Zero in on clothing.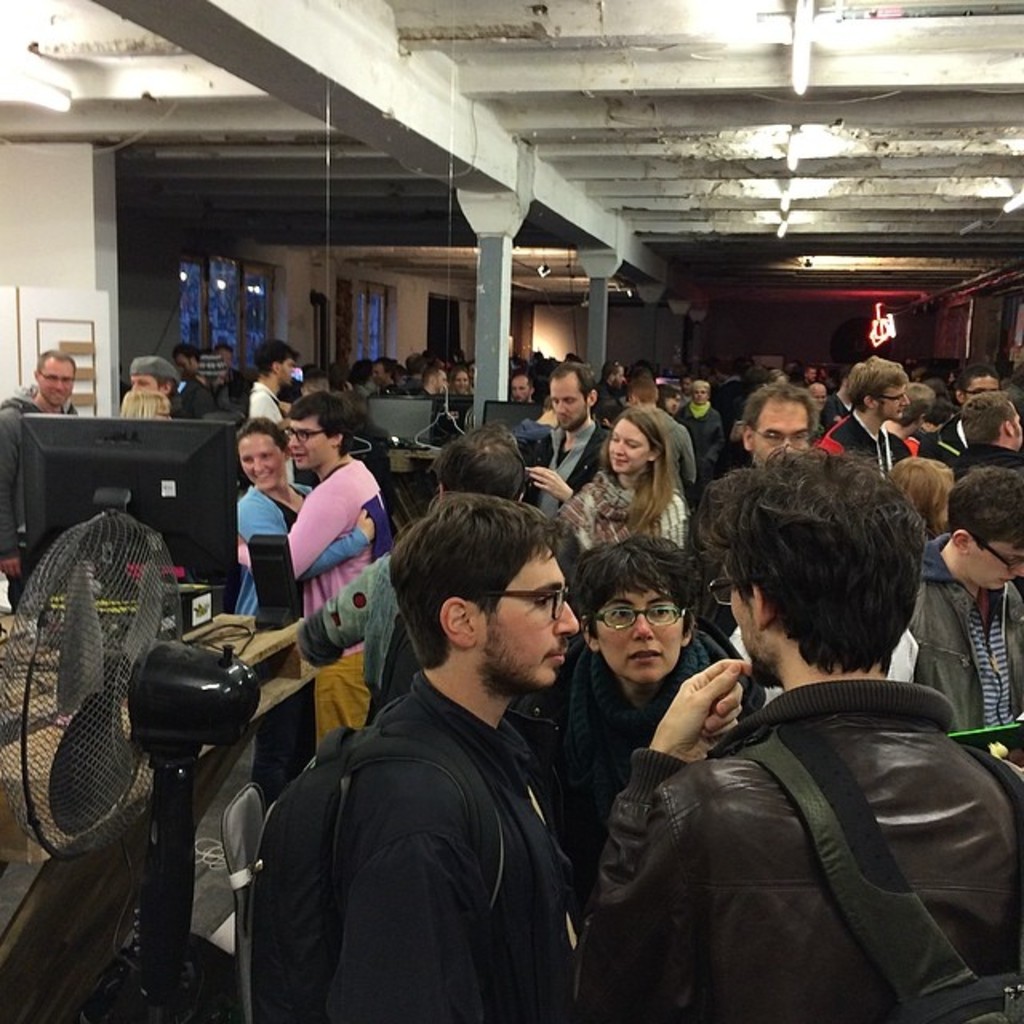
Zeroed in: select_region(886, 533, 1022, 752).
